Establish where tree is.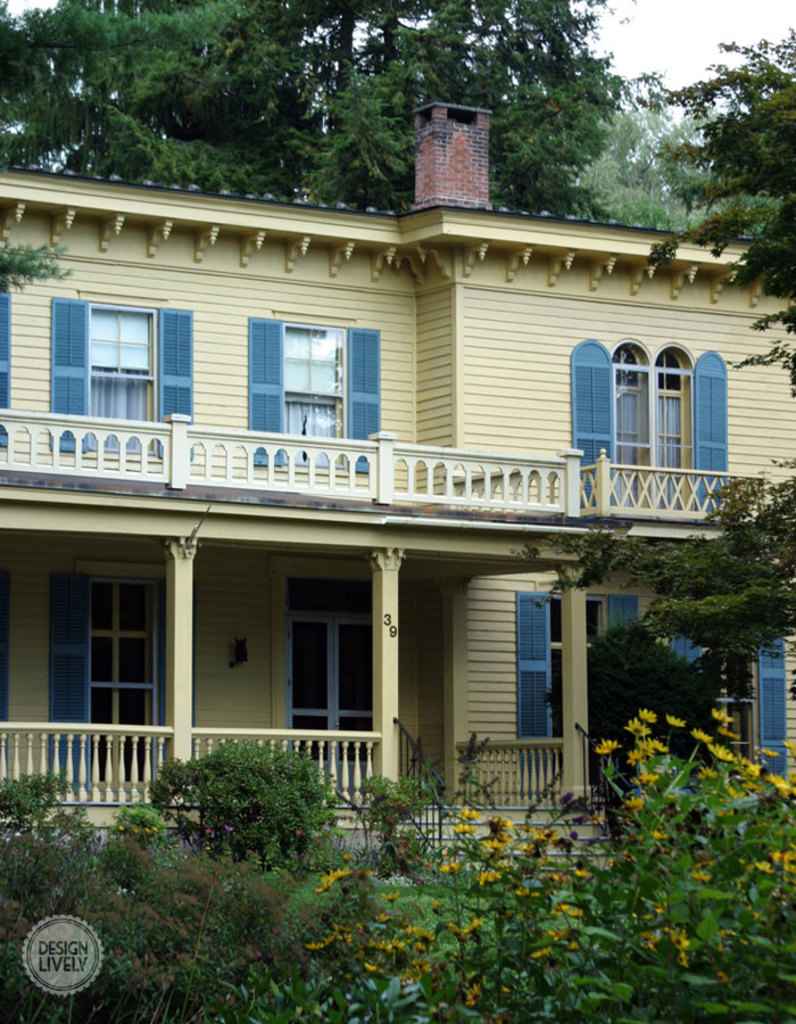
Established at rect(520, 461, 794, 683).
